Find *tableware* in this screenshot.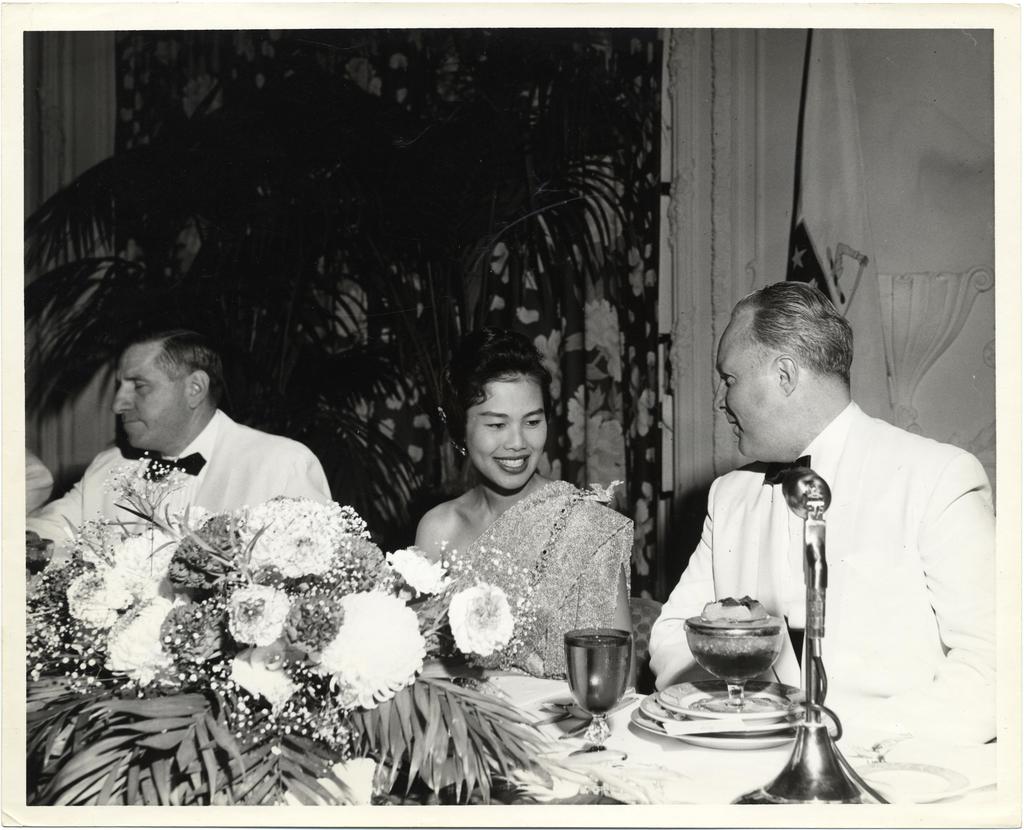
The bounding box for *tableware* is left=691, top=624, right=813, bottom=719.
